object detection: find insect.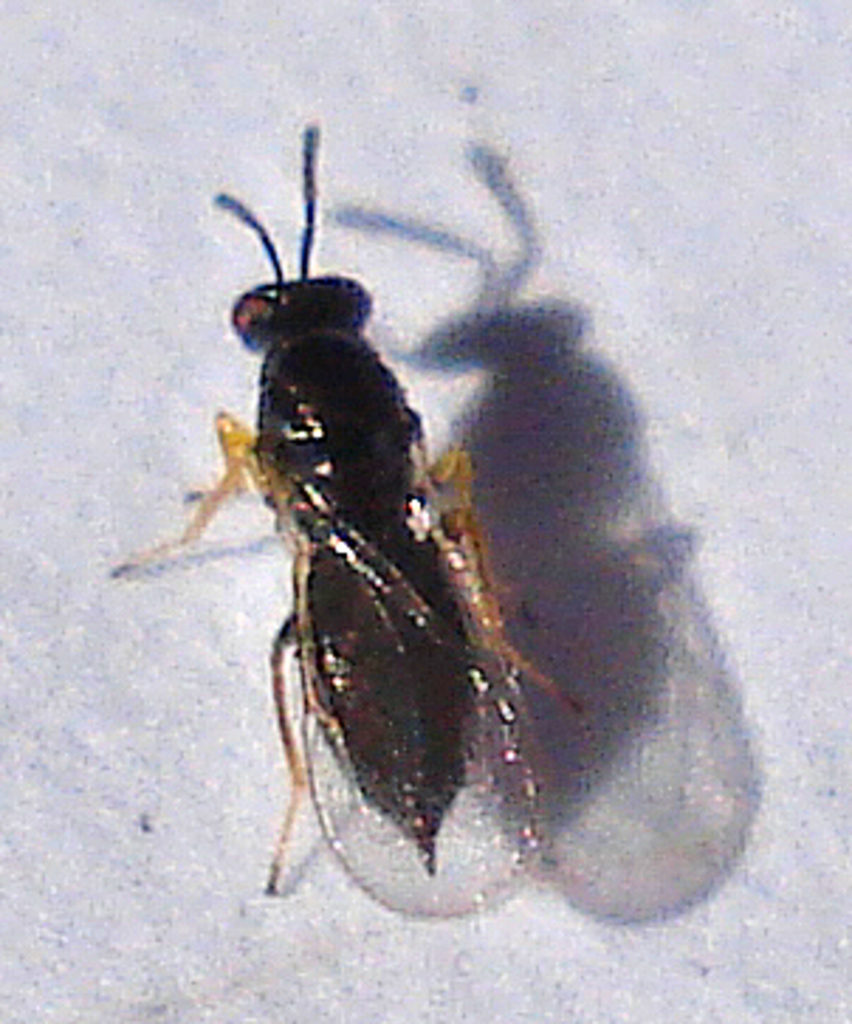
left=116, top=124, right=584, bottom=920.
